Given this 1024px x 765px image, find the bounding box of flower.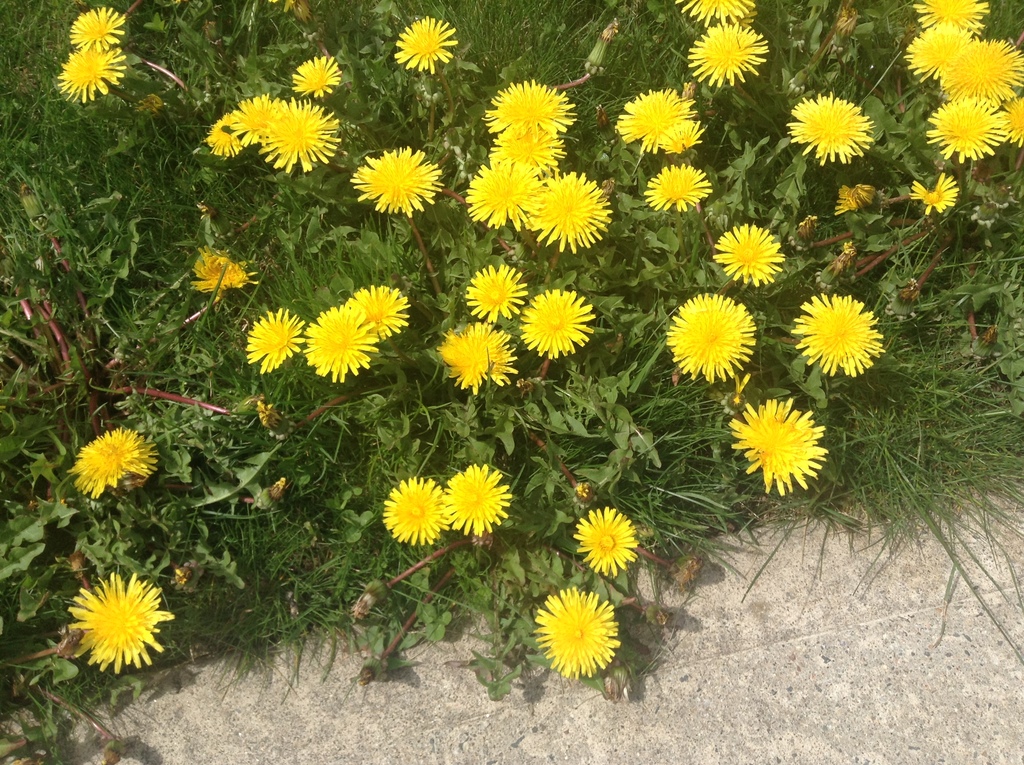
bbox=(573, 505, 634, 576).
